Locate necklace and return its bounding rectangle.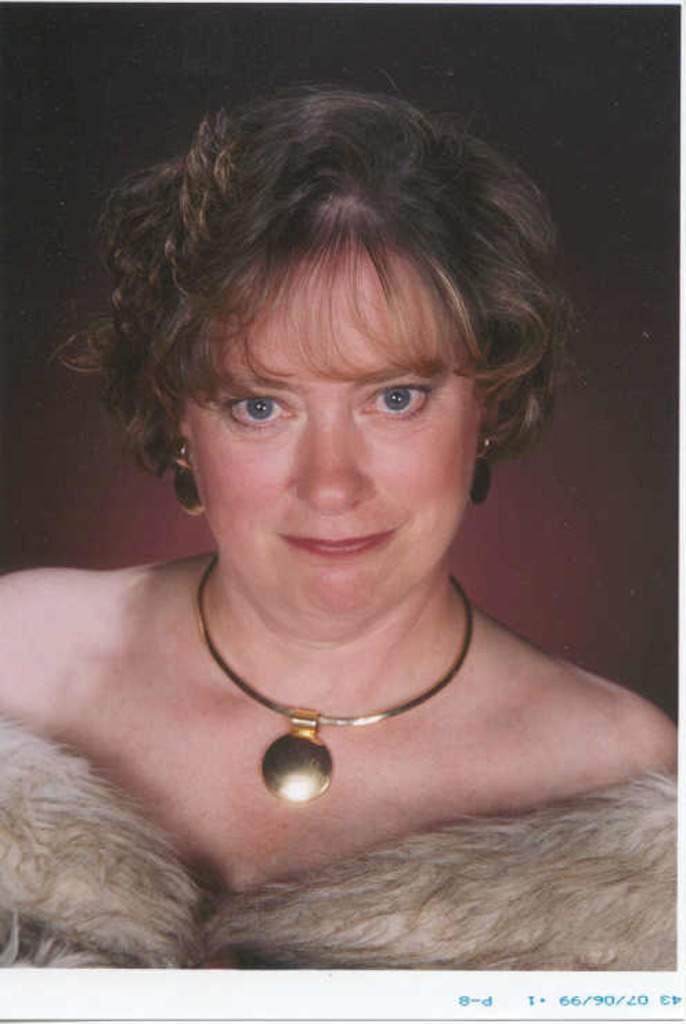
Rect(166, 594, 469, 833).
